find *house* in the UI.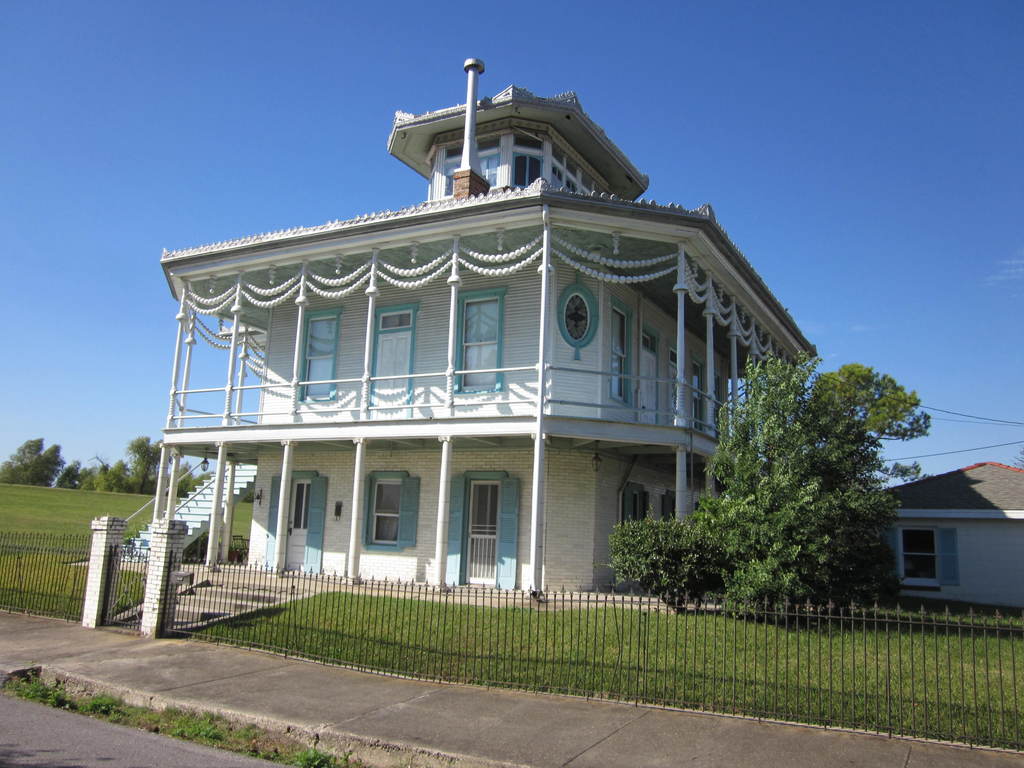
UI element at locate(871, 461, 1023, 609).
